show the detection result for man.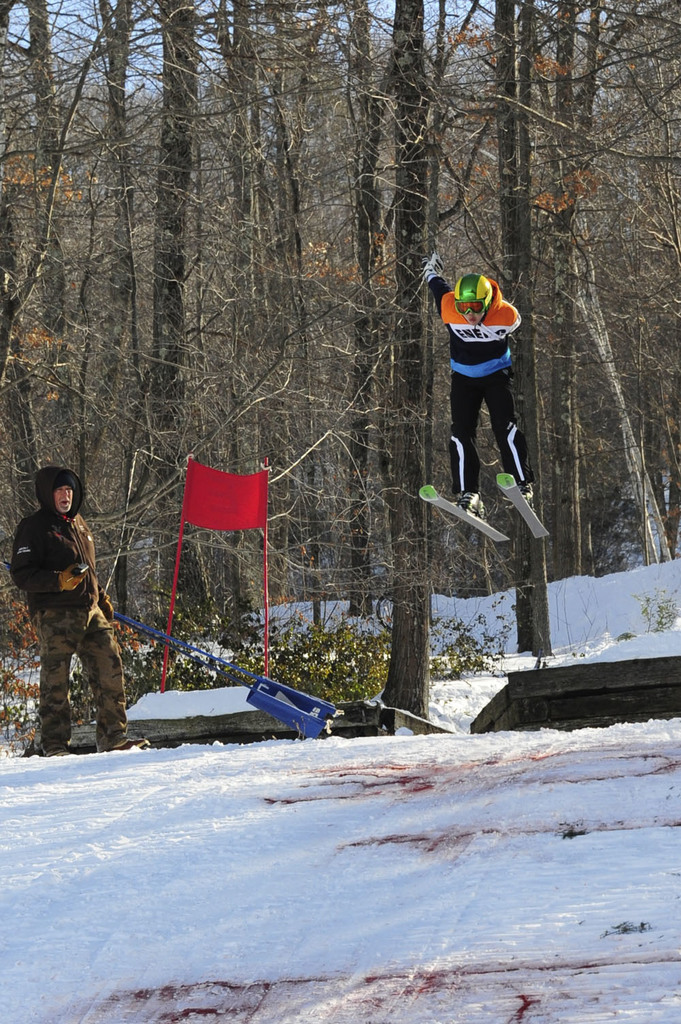
422 249 537 515.
